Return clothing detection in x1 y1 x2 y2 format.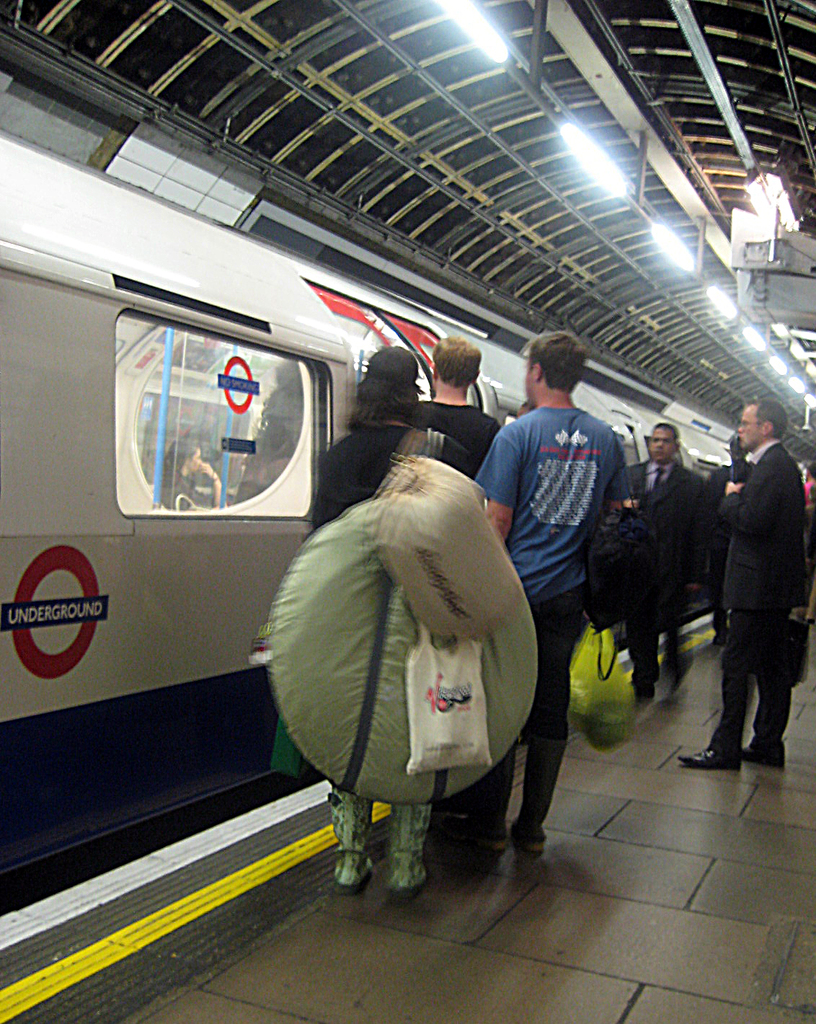
701 394 810 771.
